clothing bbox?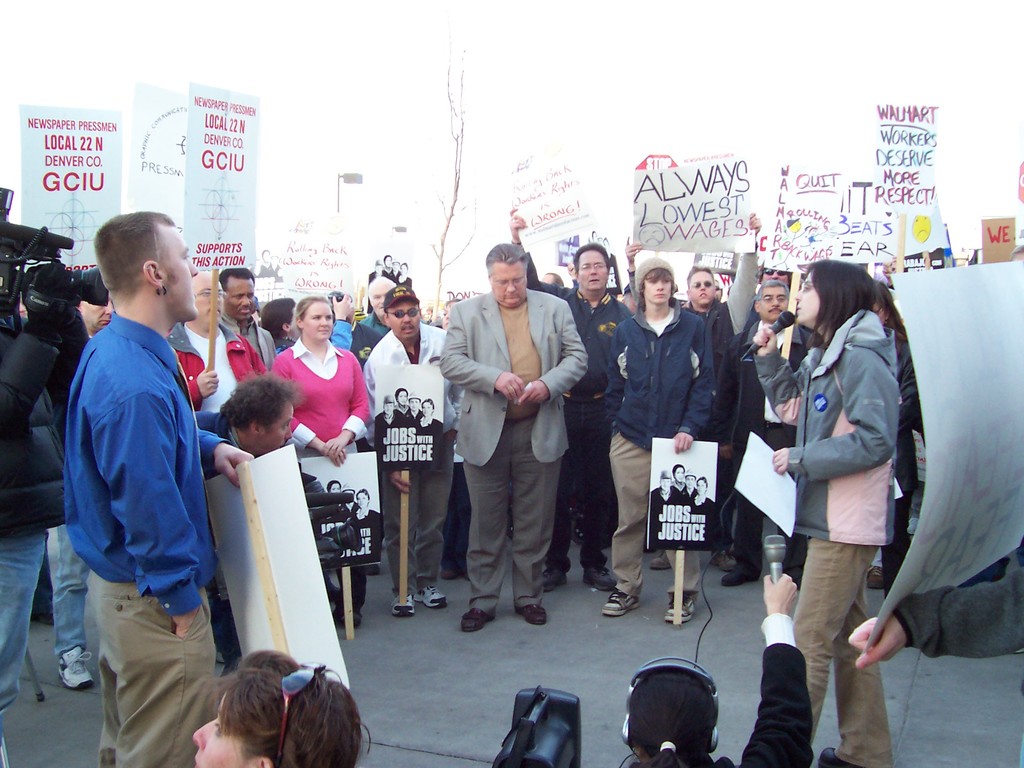
{"left": 168, "top": 306, "right": 266, "bottom": 401}
